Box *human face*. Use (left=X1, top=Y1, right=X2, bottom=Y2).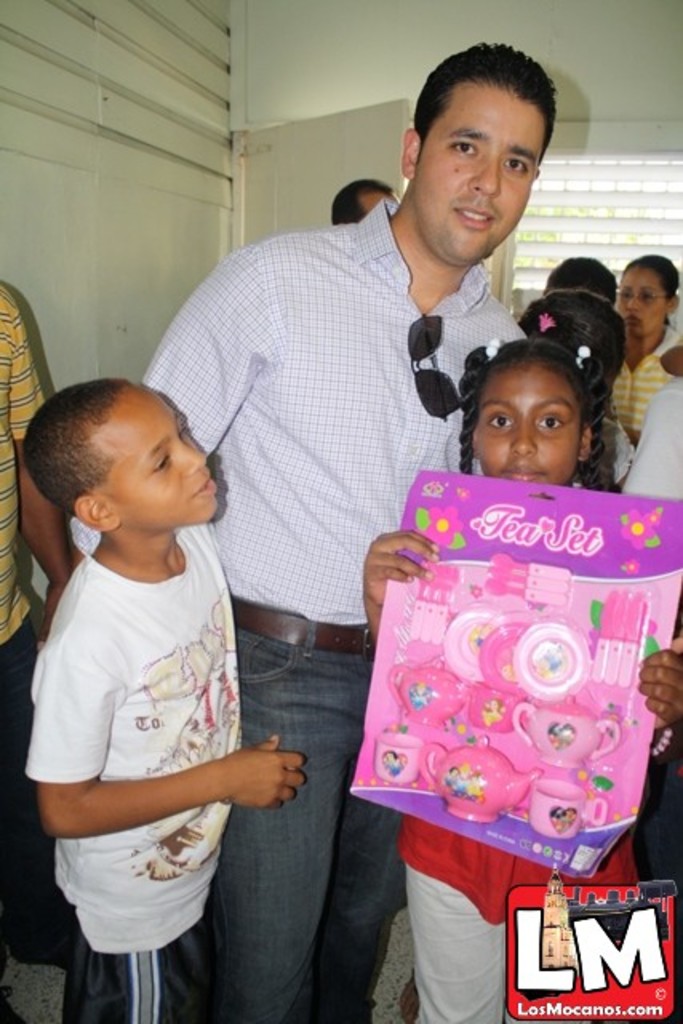
(left=109, top=387, right=216, bottom=530).
